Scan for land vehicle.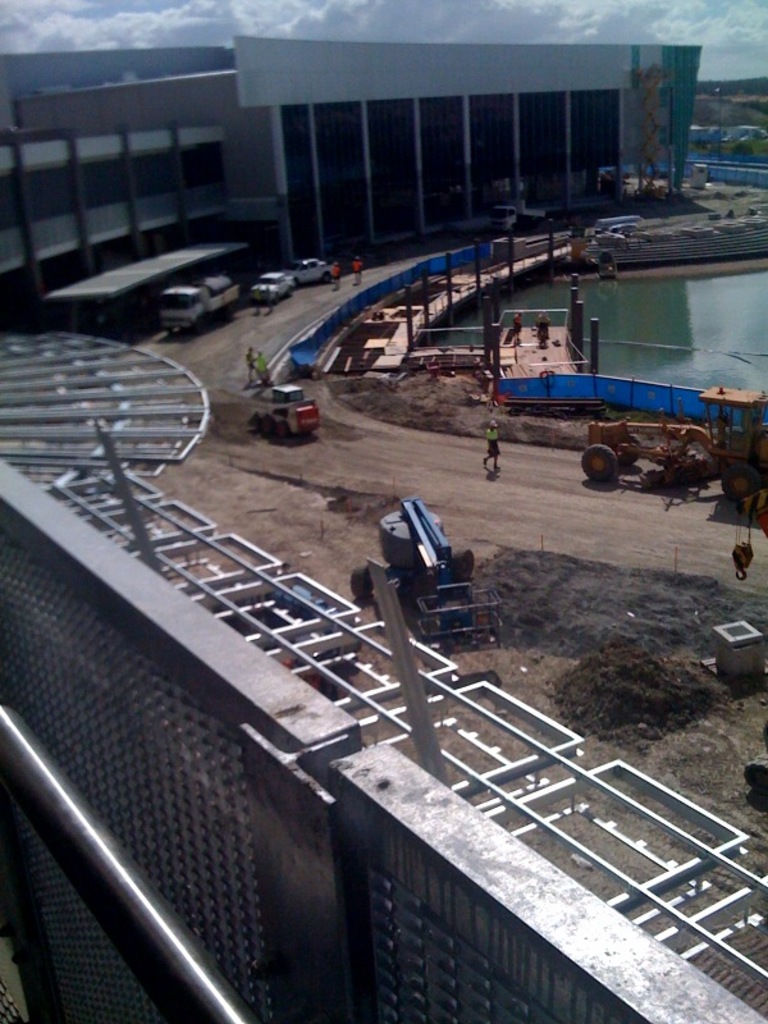
Scan result: bbox(351, 498, 499, 643).
